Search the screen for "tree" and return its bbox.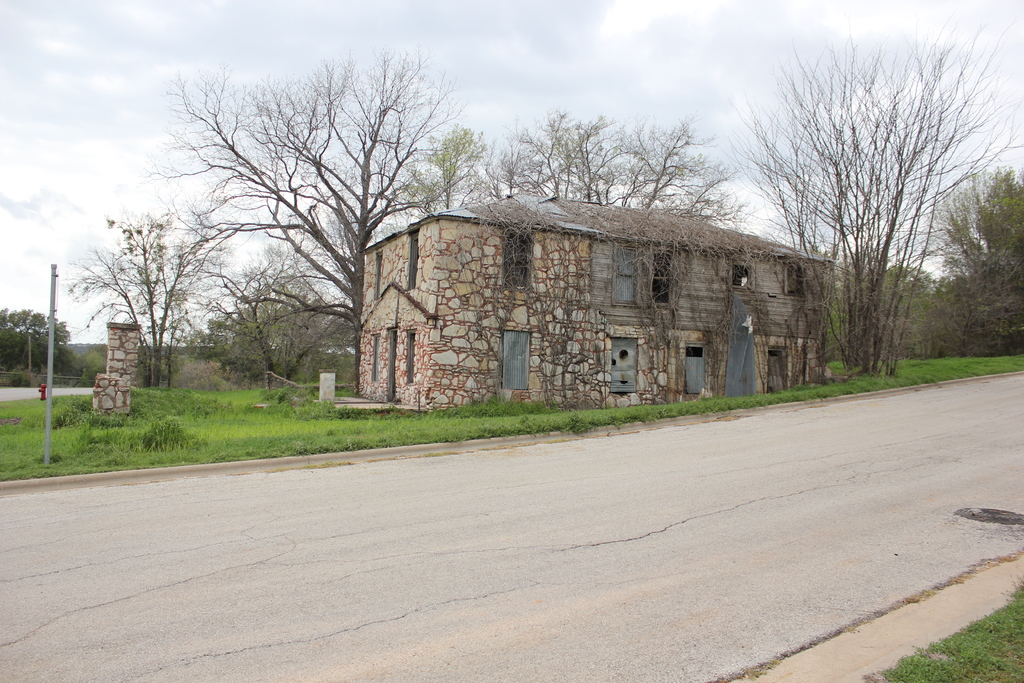
Found: 472, 111, 739, 228.
